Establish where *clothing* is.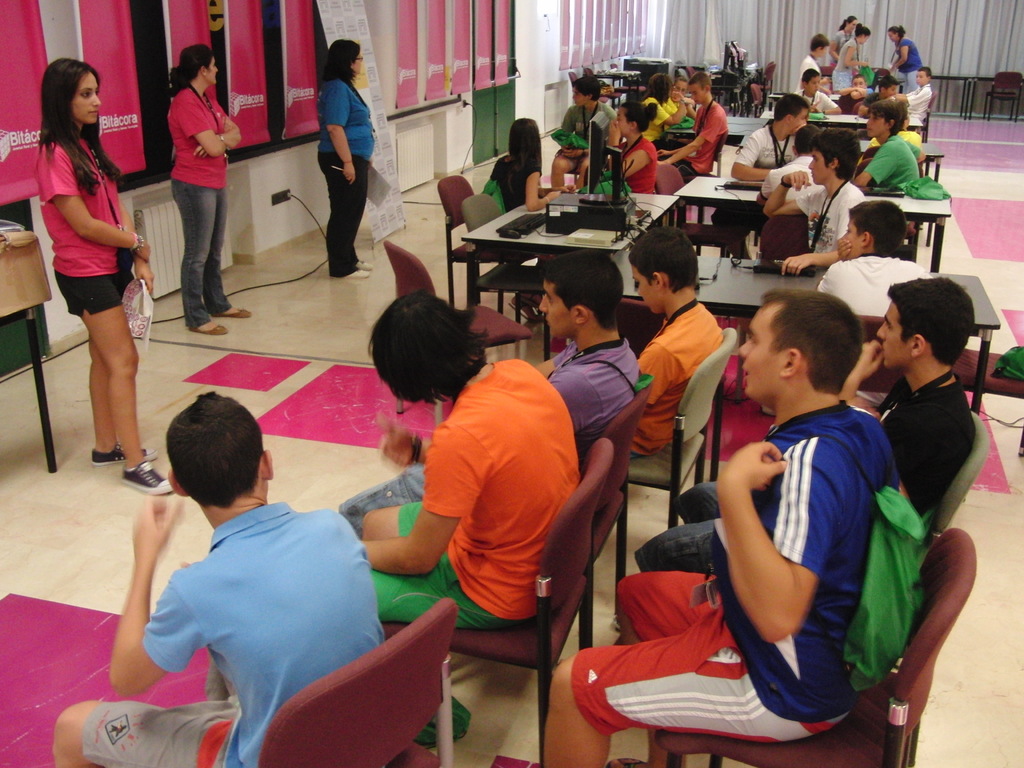
Established at 733 121 801 173.
